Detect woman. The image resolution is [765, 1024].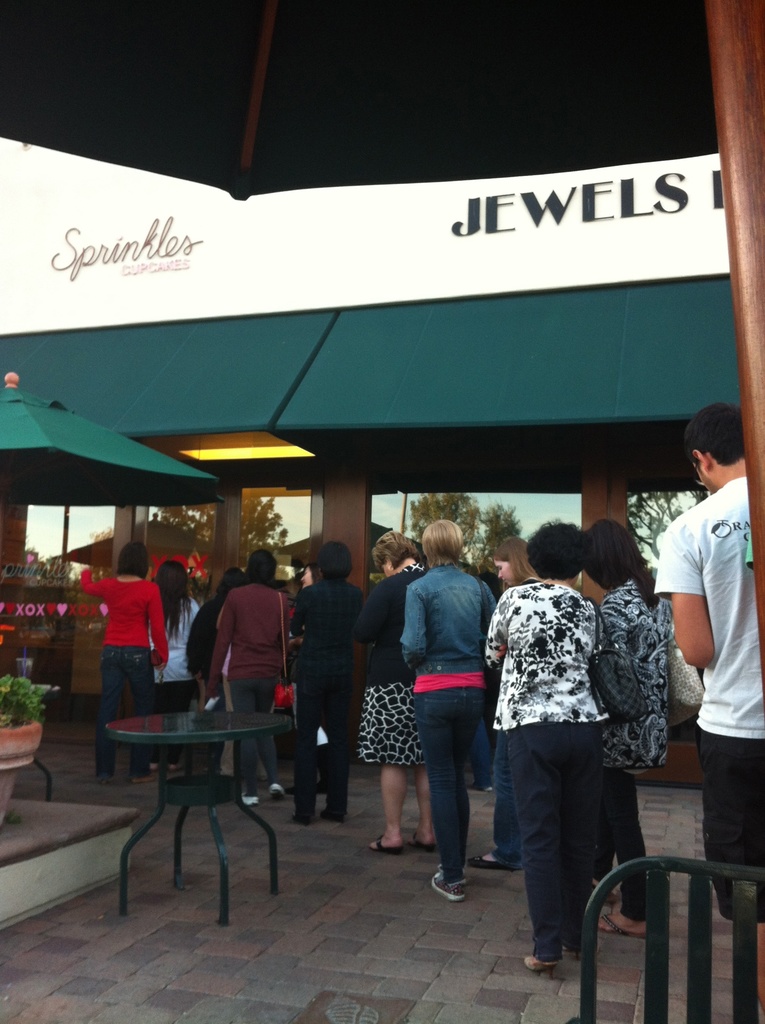
pyautogui.locateOnScreen(356, 532, 439, 854).
